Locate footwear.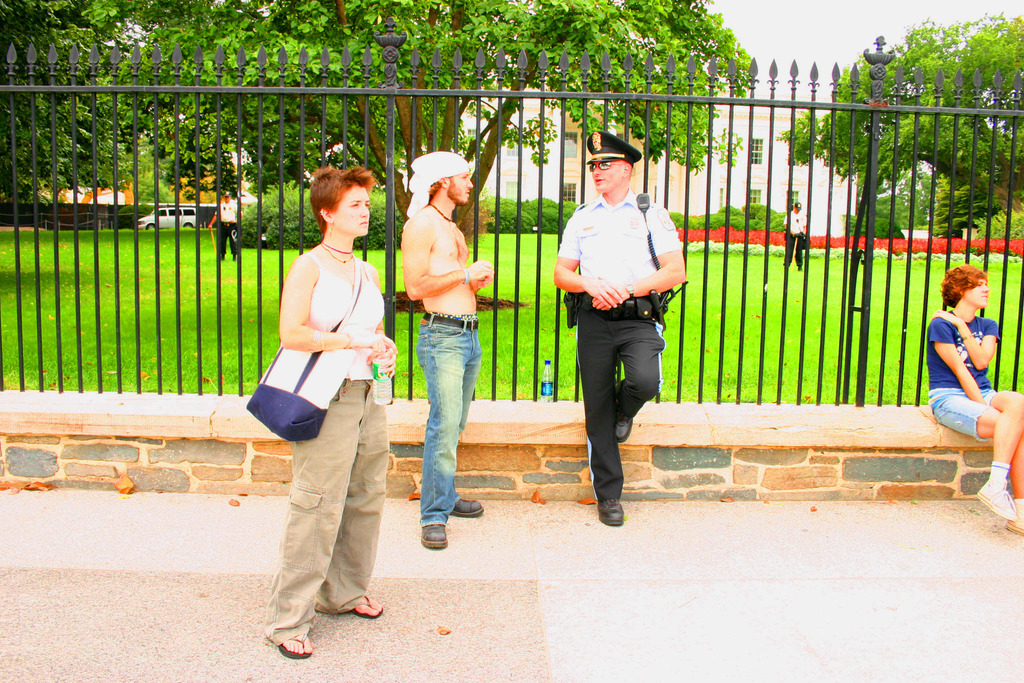
Bounding box: crop(595, 499, 625, 527).
